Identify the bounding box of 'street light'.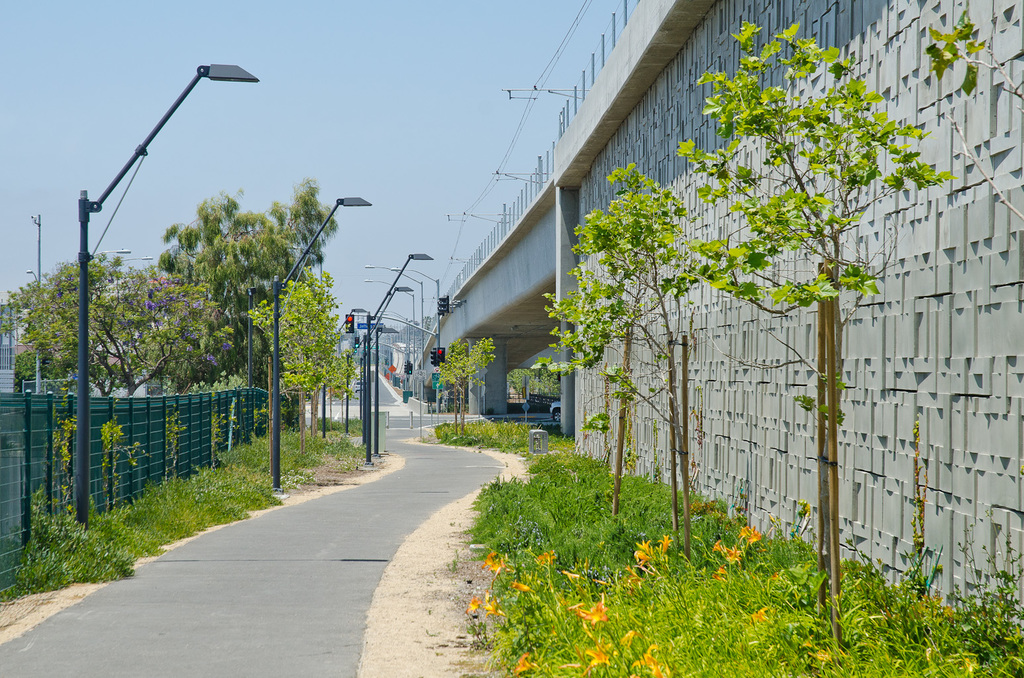
x1=26 y1=269 x2=40 y2=395.
